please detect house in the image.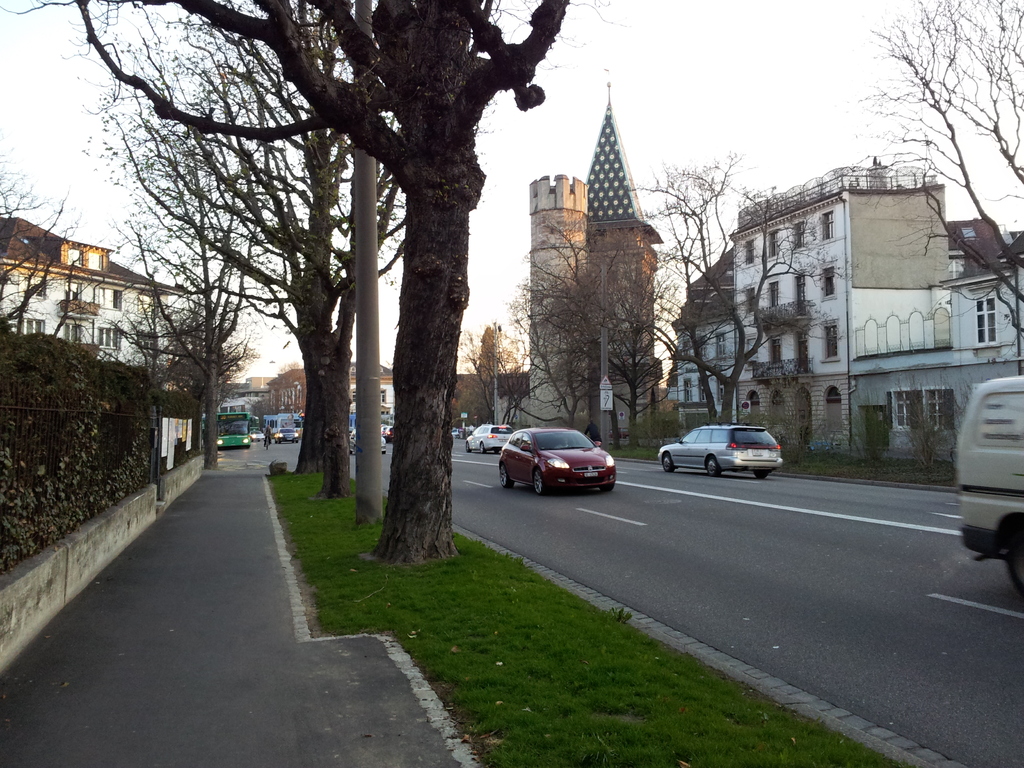
locate(0, 219, 180, 385).
